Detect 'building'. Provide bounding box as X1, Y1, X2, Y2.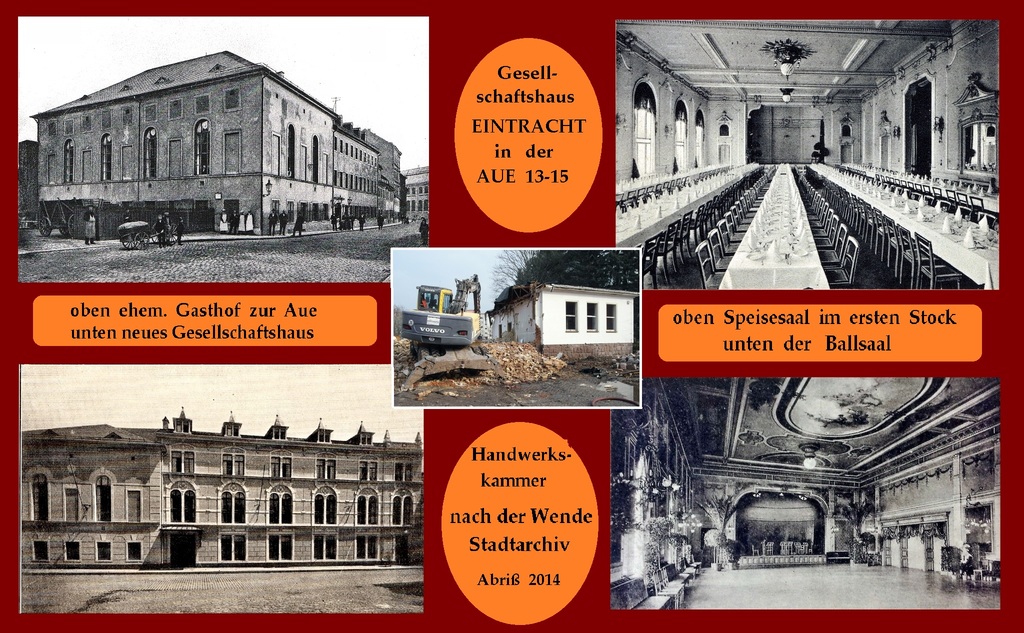
605, 376, 1000, 611.
